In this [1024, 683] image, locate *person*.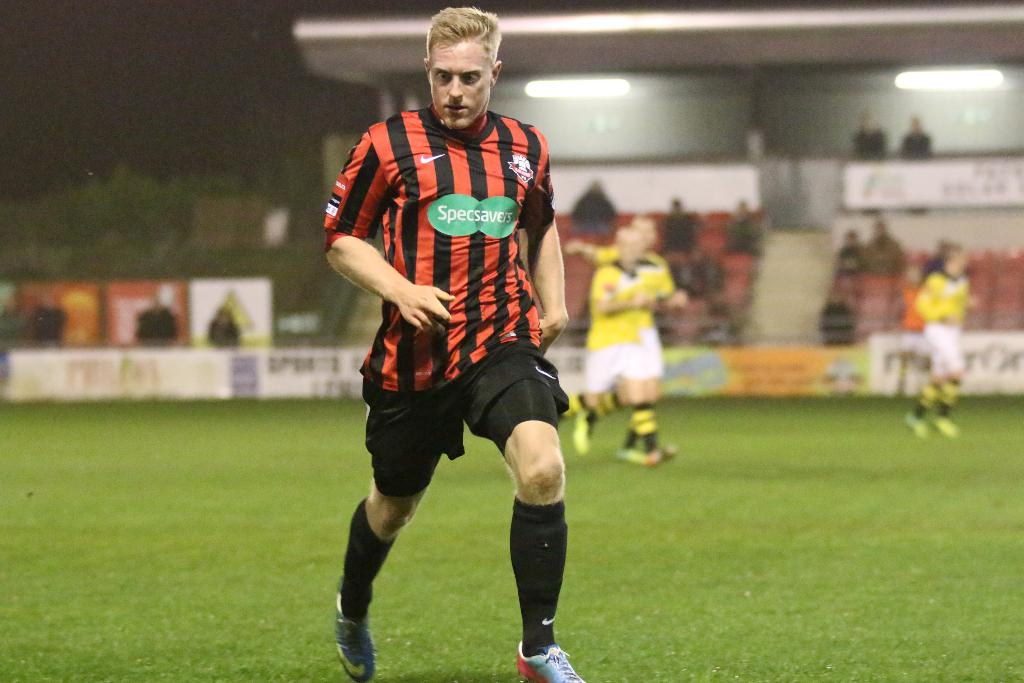
Bounding box: 900, 119, 932, 158.
